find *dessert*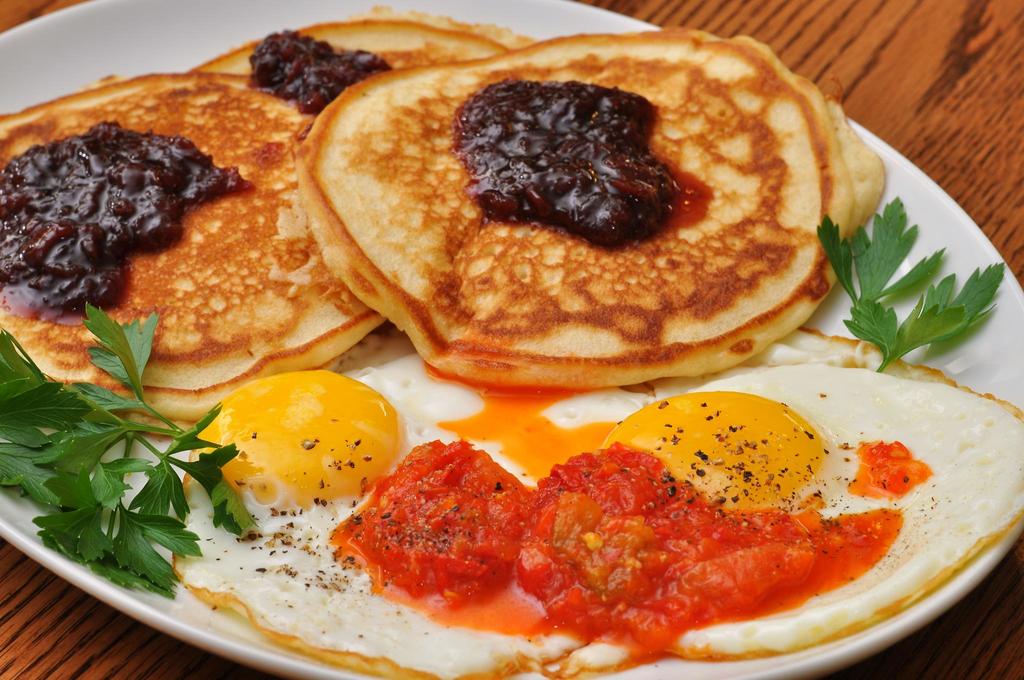
<box>193,10,515,106</box>
